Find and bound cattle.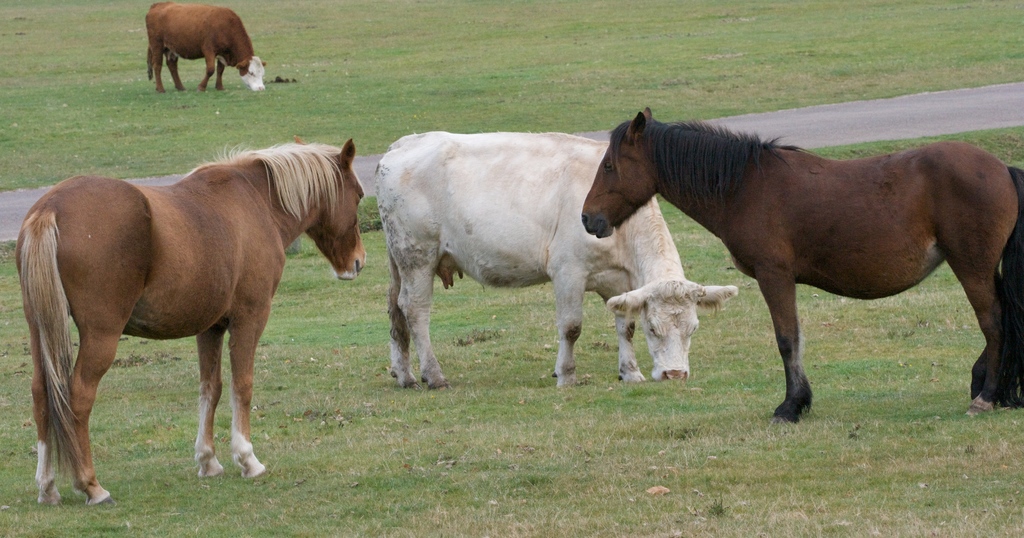
Bound: x1=15, y1=140, x2=367, y2=502.
